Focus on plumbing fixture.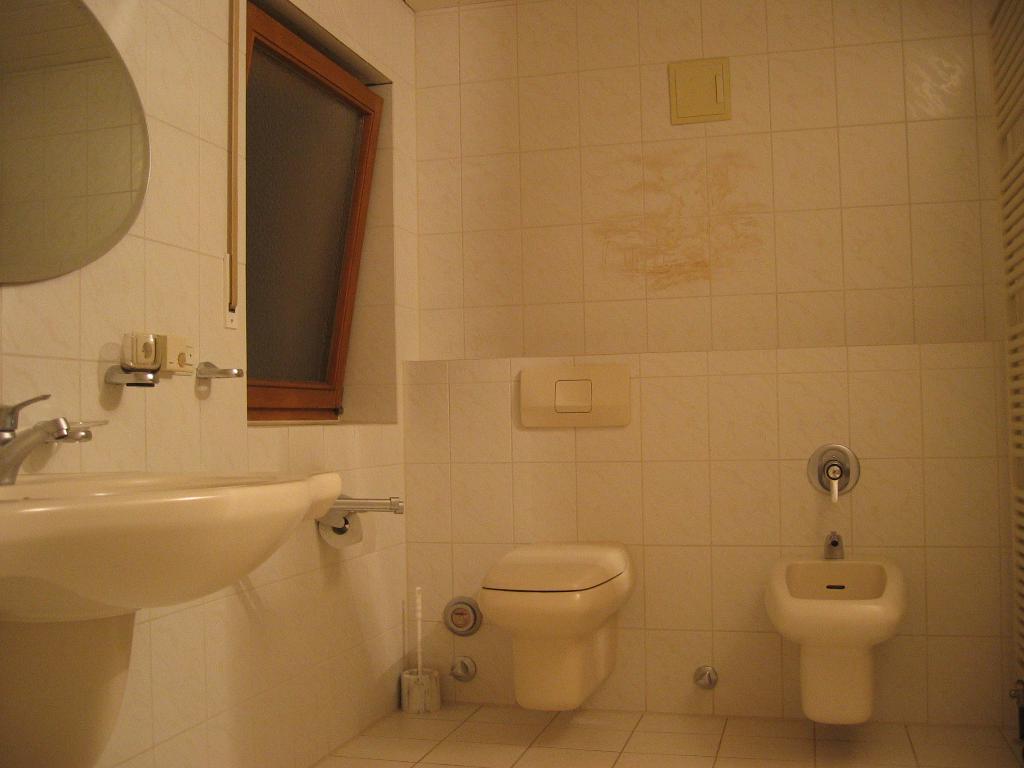
Focused at locate(324, 495, 403, 543).
